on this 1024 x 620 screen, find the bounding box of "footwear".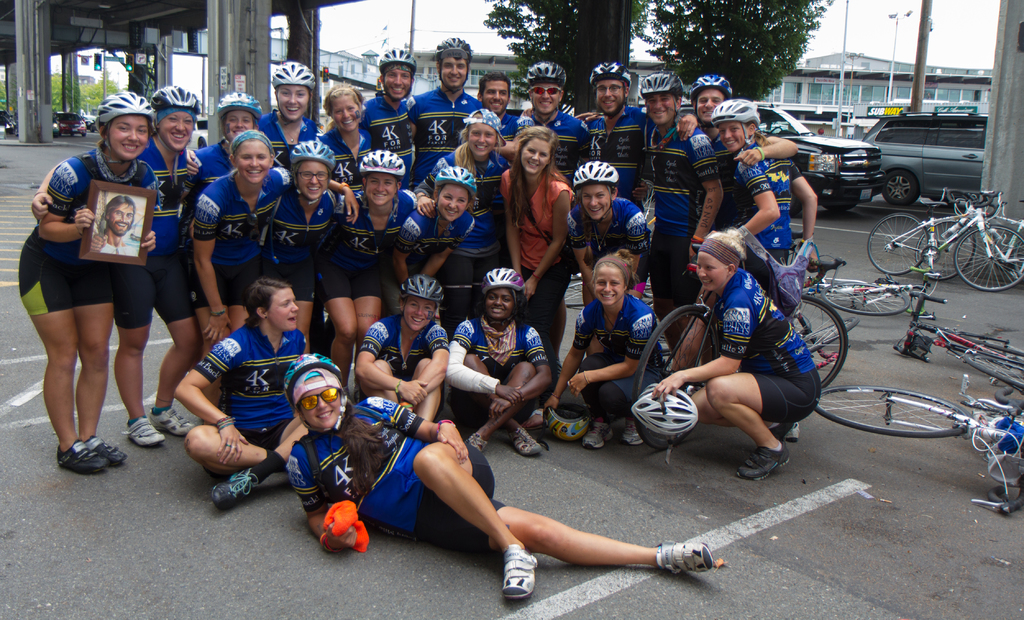
Bounding box: (left=525, top=410, right=544, bottom=428).
